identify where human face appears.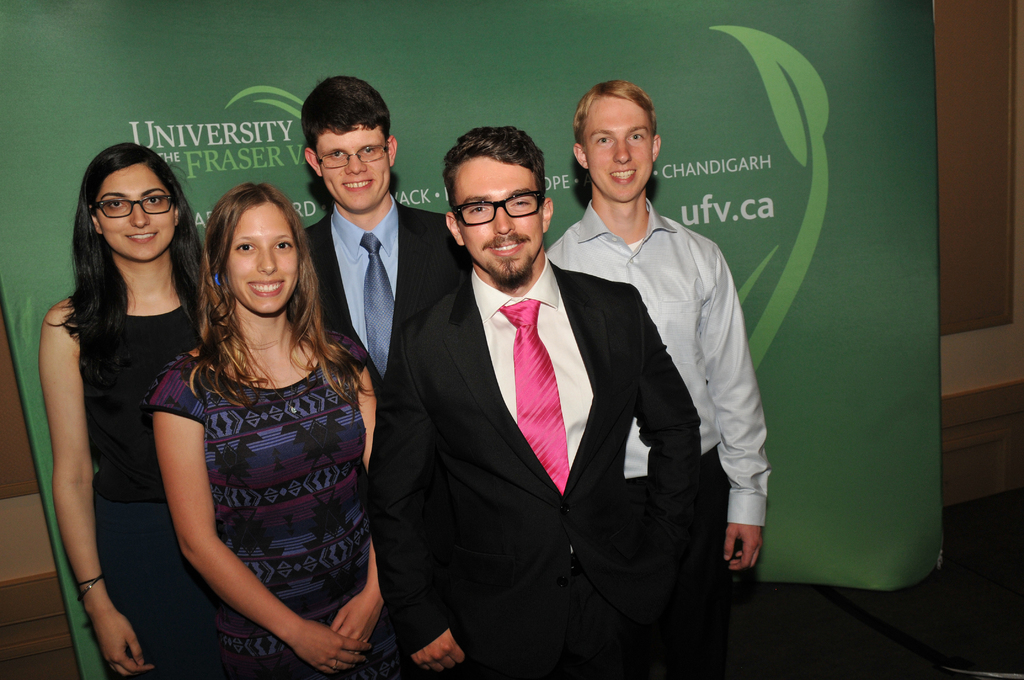
Appears at bbox(230, 206, 303, 313).
